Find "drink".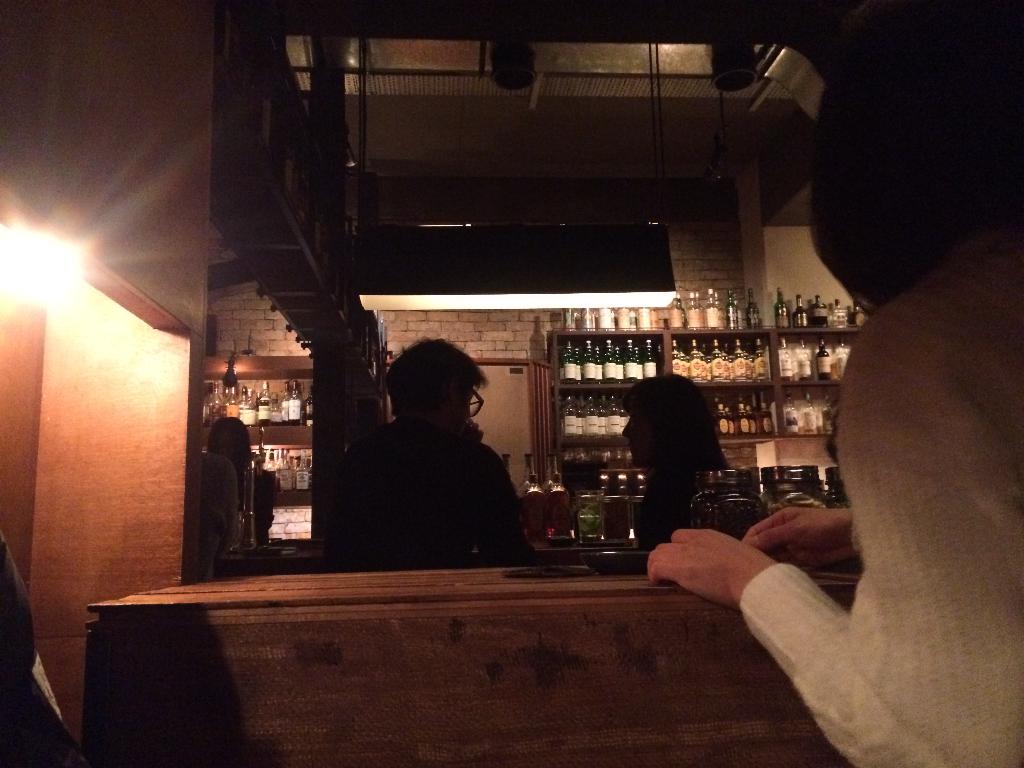
(287,380,305,421).
